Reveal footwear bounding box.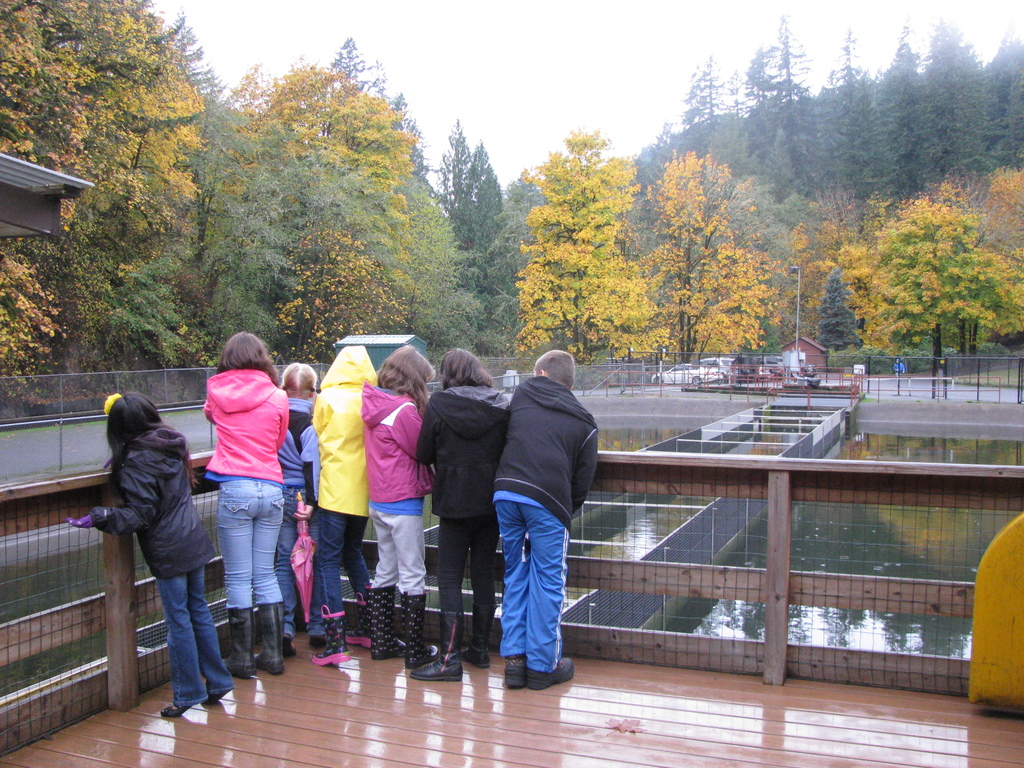
Revealed: {"left": 257, "top": 605, "right": 287, "bottom": 676}.
